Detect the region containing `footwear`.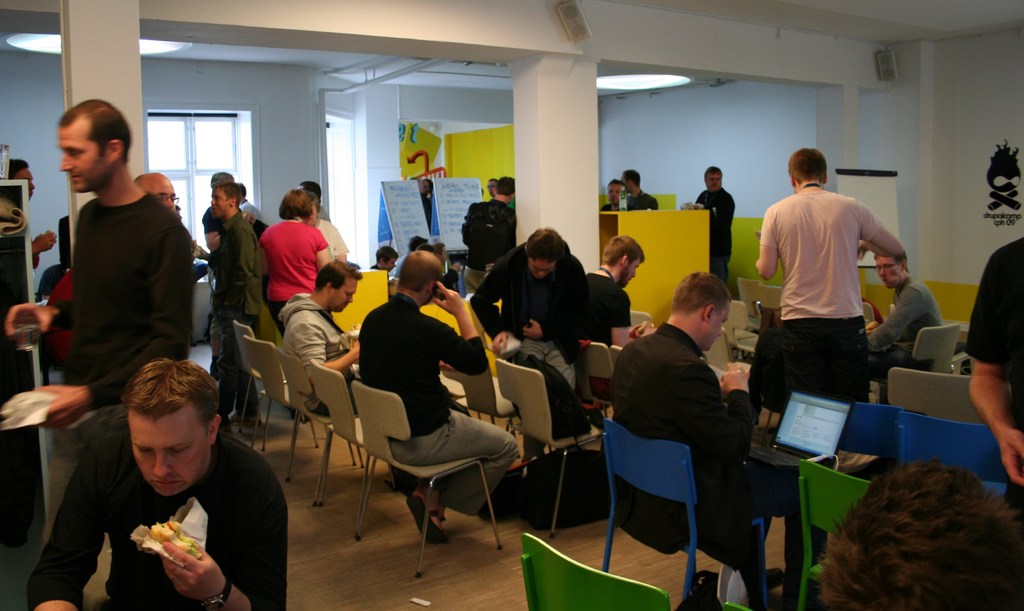
bbox=(229, 407, 262, 427).
